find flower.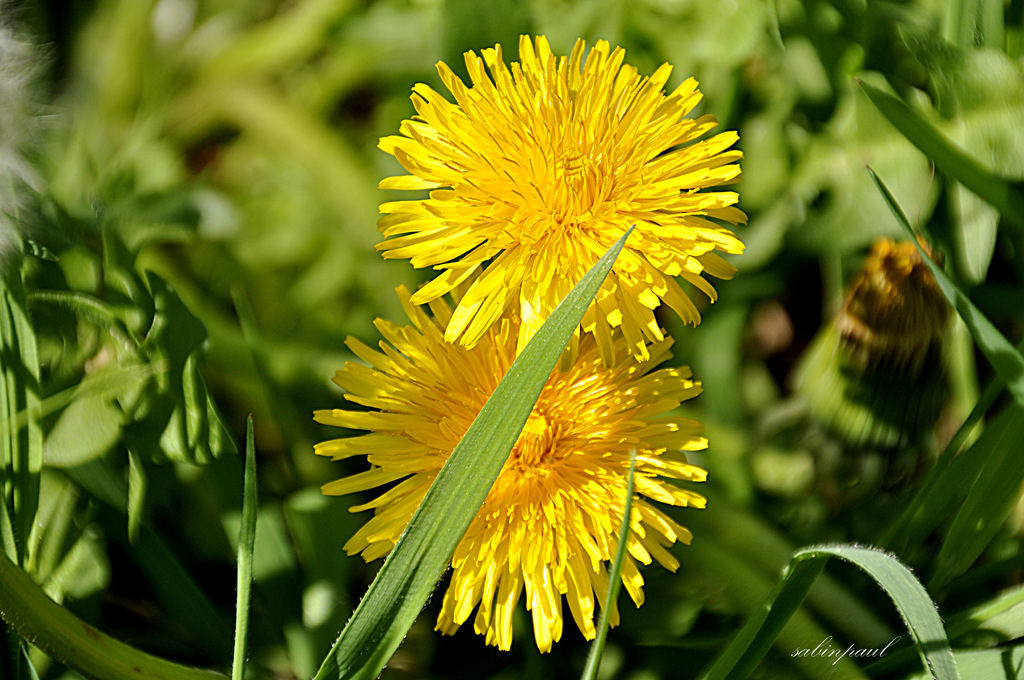
{"x1": 825, "y1": 227, "x2": 941, "y2": 446}.
